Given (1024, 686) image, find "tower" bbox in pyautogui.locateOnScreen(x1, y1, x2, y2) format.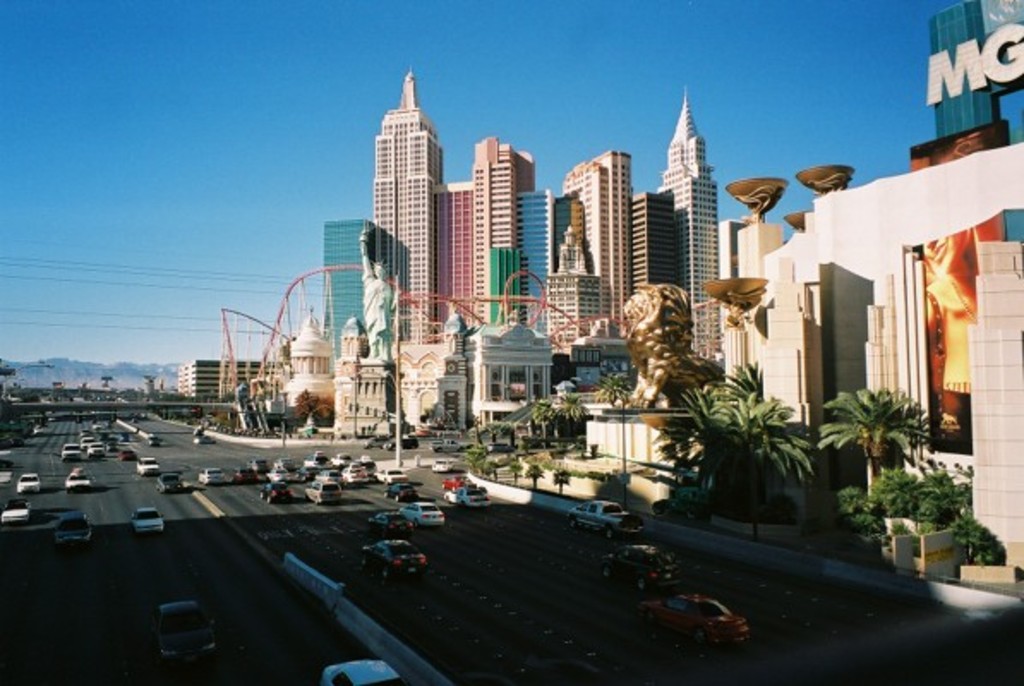
pyautogui.locateOnScreen(473, 319, 556, 434).
